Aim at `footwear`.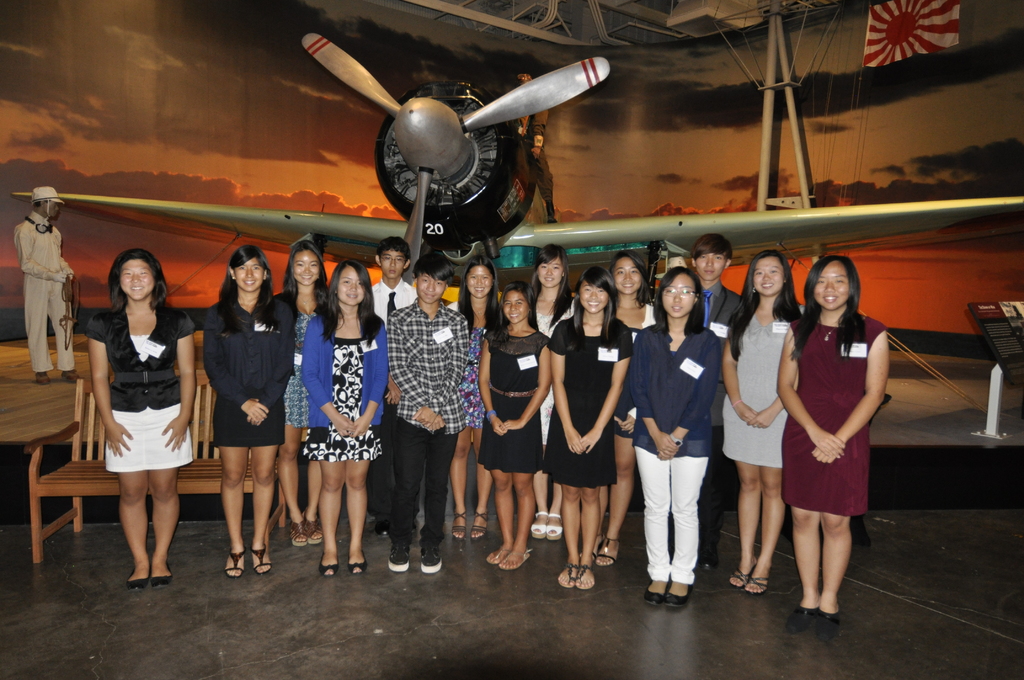
Aimed at bbox=[595, 537, 619, 565].
